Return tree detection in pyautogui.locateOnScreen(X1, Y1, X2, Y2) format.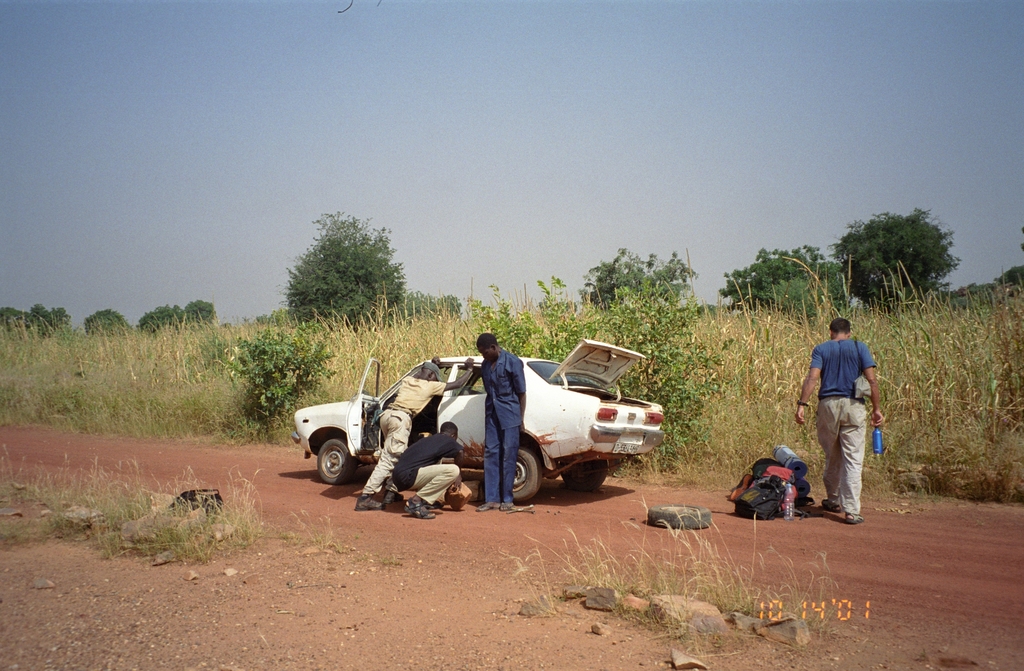
pyautogui.locateOnScreen(137, 307, 187, 337).
